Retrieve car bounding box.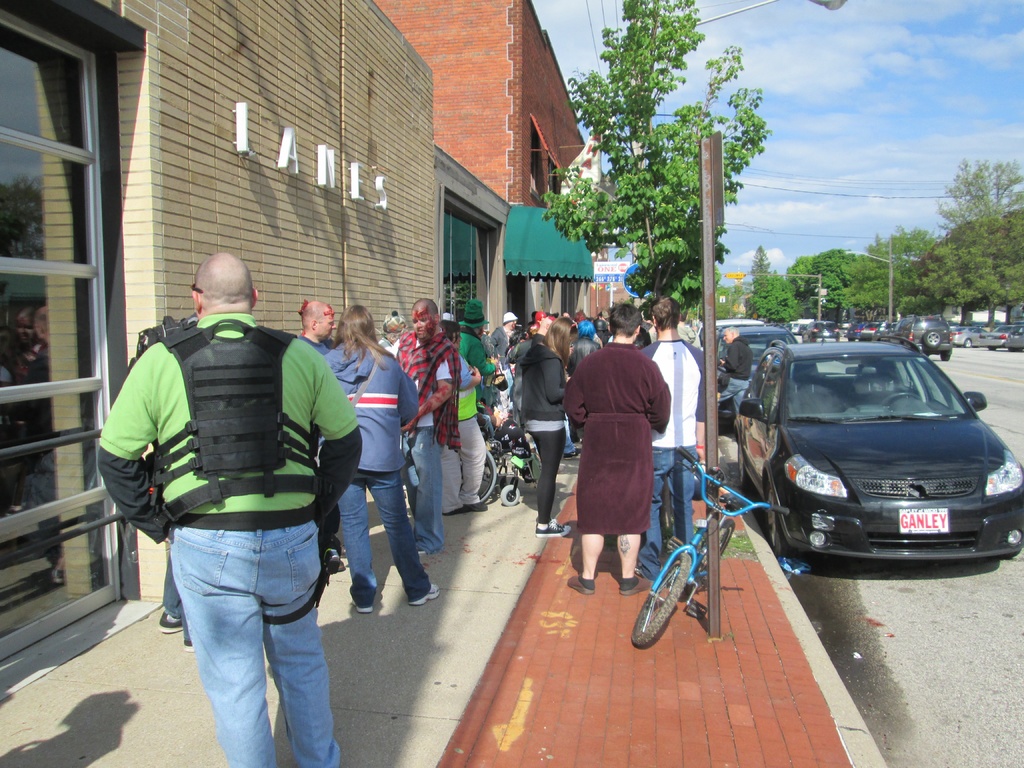
Bounding box: [left=892, top=314, right=949, bottom=362].
